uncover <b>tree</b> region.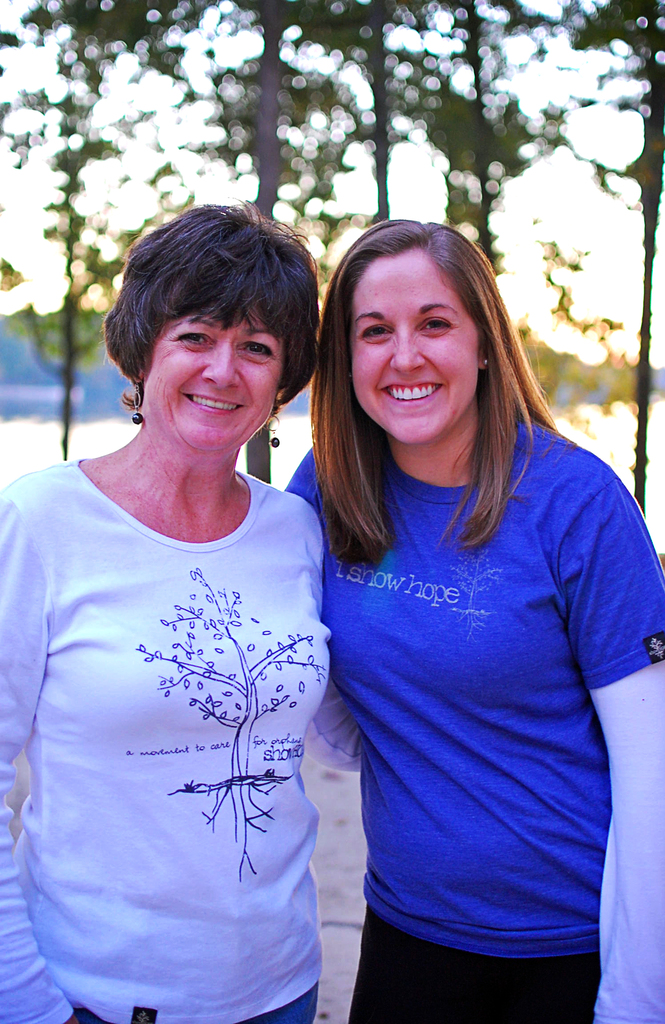
Uncovered: 311 0 559 277.
